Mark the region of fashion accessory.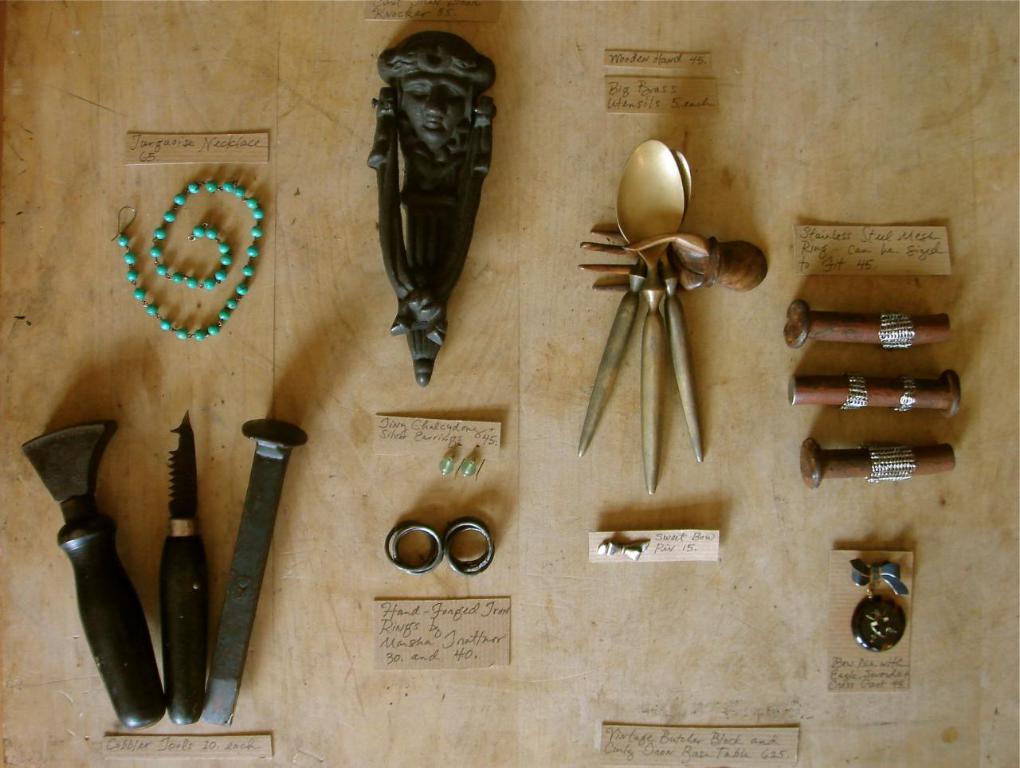
Region: rect(457, 451, 484, 476).
